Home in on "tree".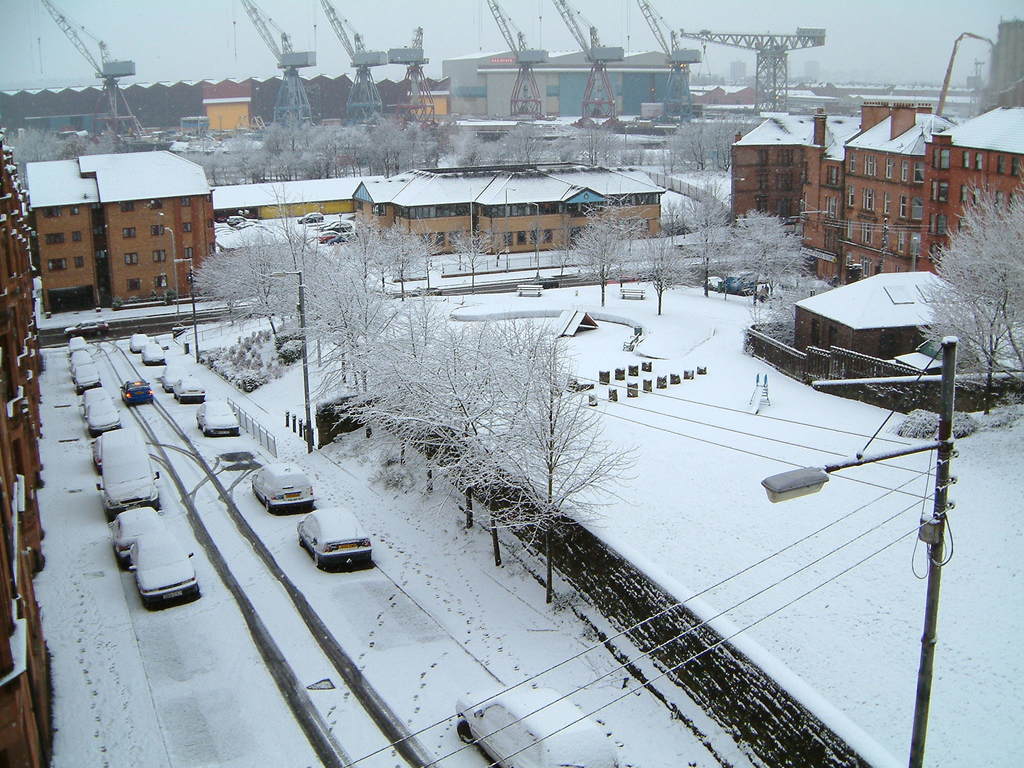
Homed in at bbox=(501, 109, 561, 205).
